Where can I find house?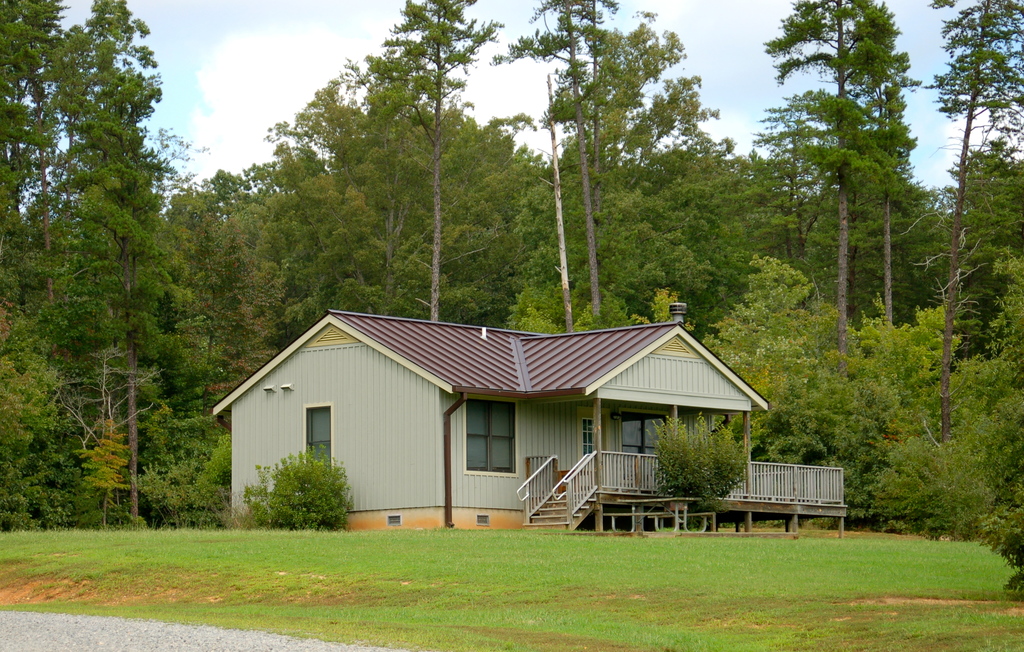
You can find it at box(215, 301, 774, 543).
